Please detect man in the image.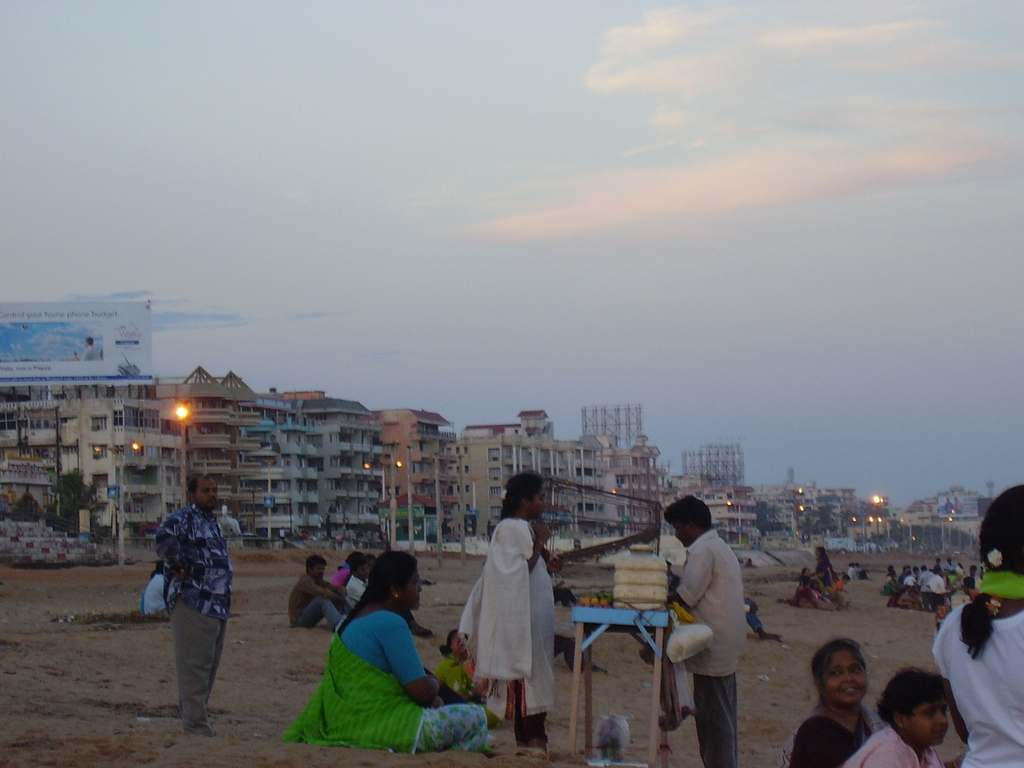
{"left": 849, "top": 561, "right": 870, "bottom": 580}.
